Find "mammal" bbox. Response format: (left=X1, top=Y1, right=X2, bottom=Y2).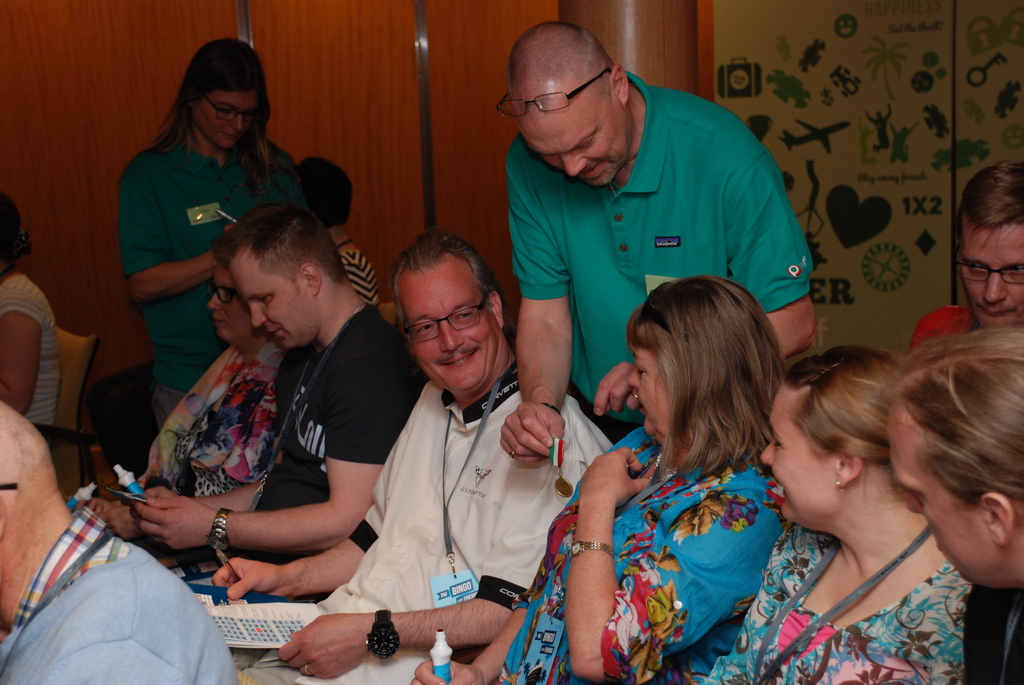
(left=694, top=342, right=973, bottom=684).
